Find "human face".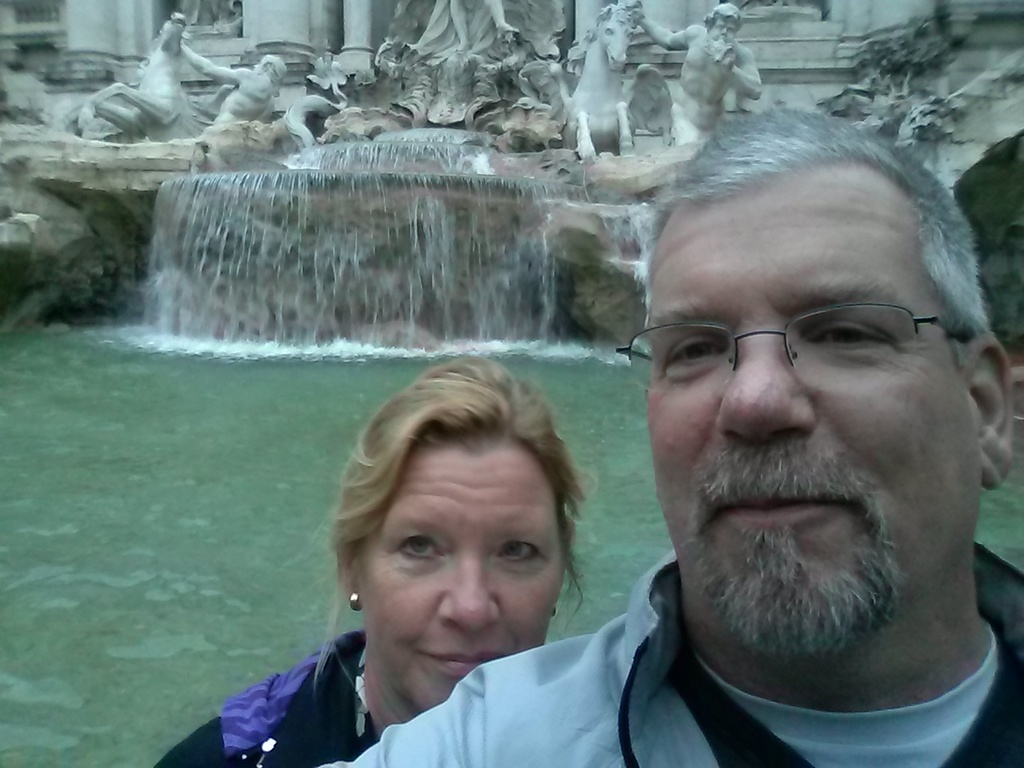
rect(712, 14, 742, 48).
